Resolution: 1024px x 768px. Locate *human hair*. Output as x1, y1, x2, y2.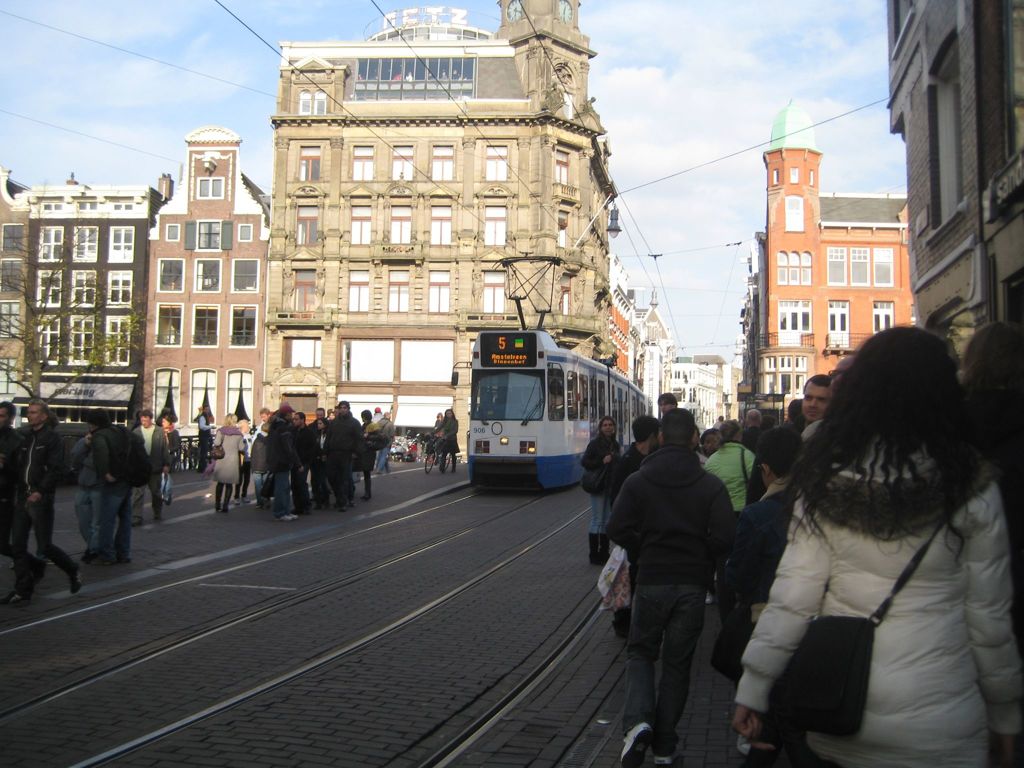
140, 410, 154, 422.
